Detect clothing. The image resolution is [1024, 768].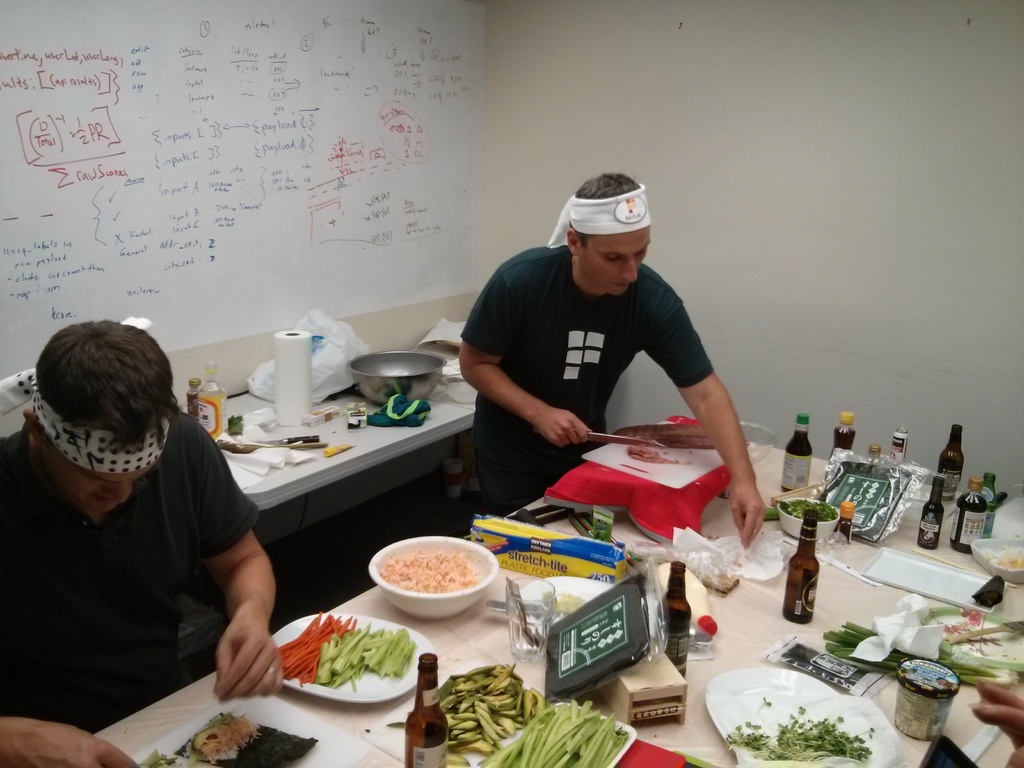
bbox(0, 415, 243, 737).
